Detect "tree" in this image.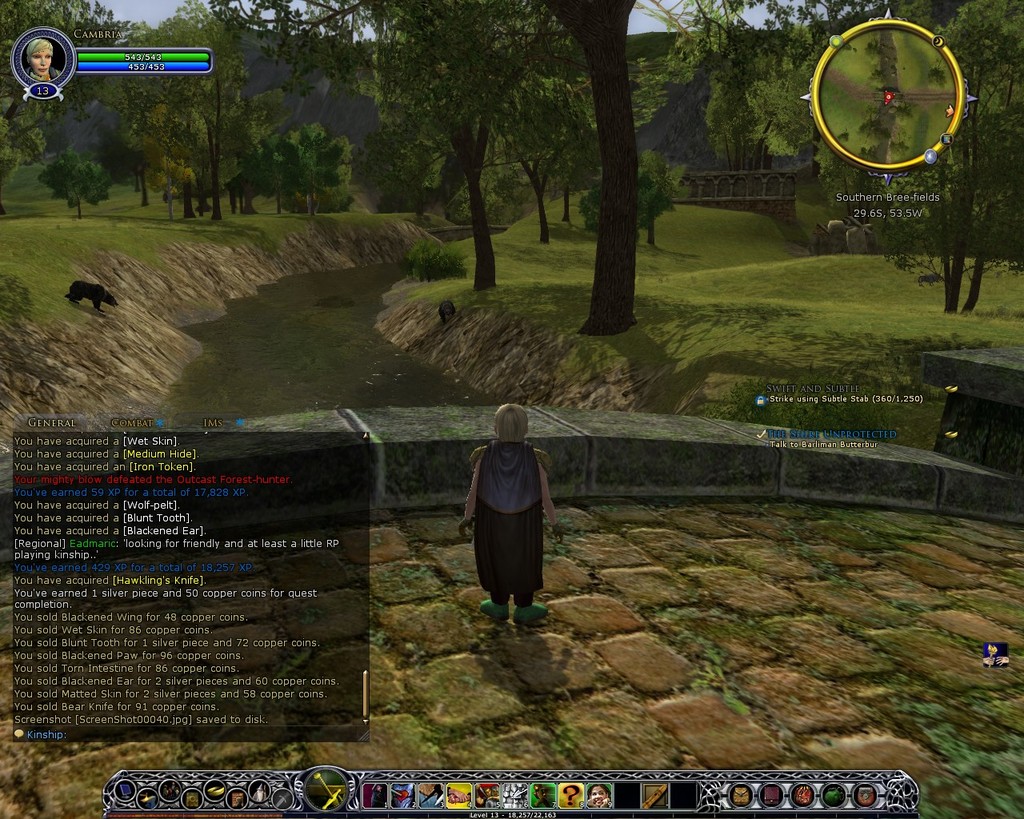
Detection: 639,157,674,242.
